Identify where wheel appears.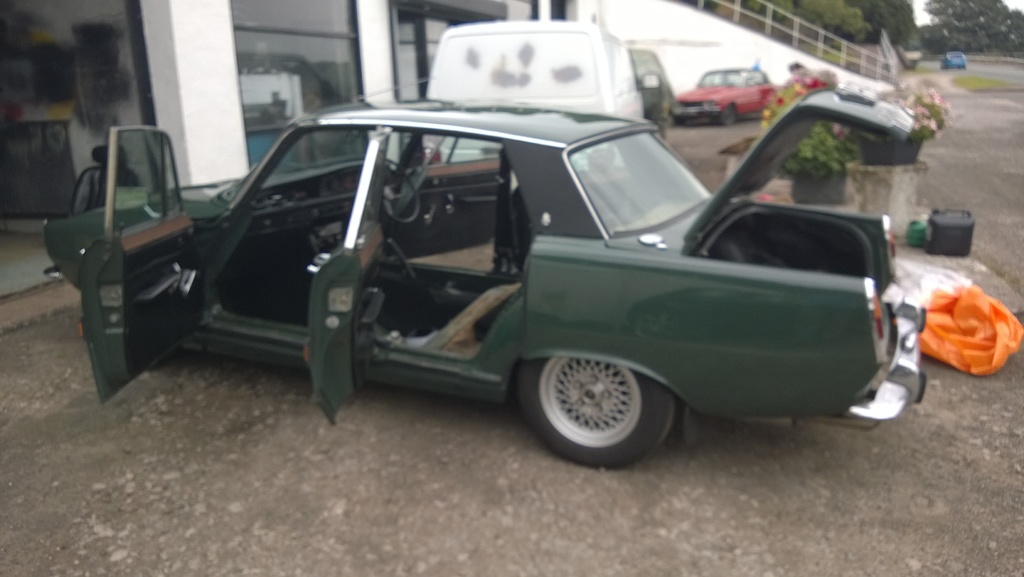
Appears at (524,344,675,447).
